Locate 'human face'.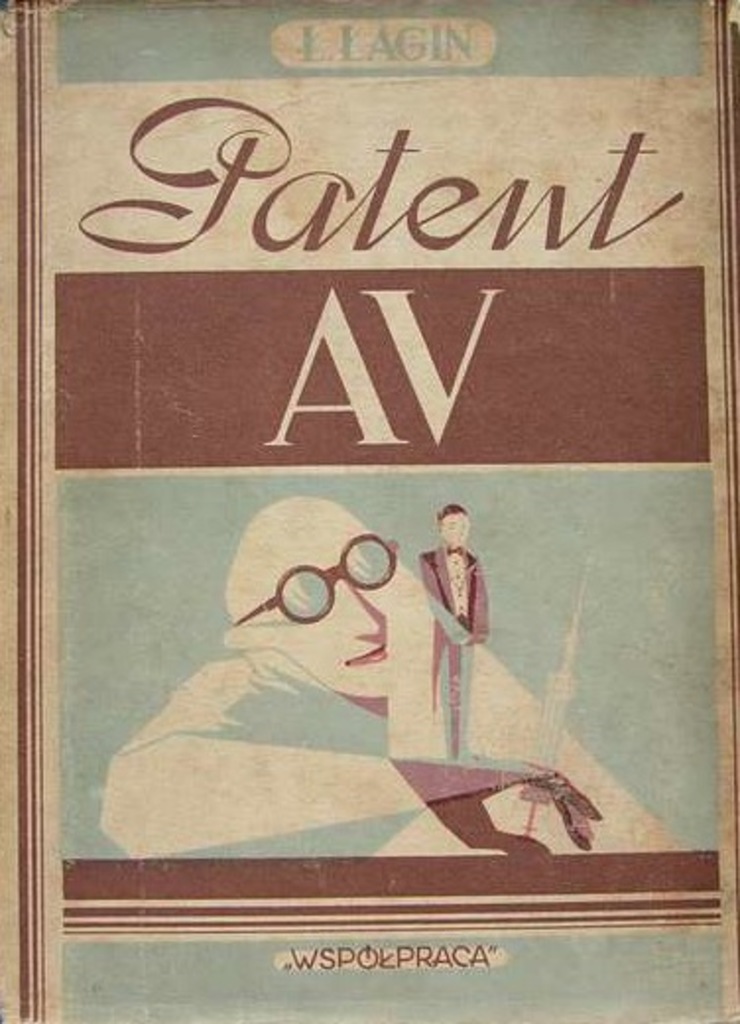
Bounding box: box(248, 492, 398, 697).
